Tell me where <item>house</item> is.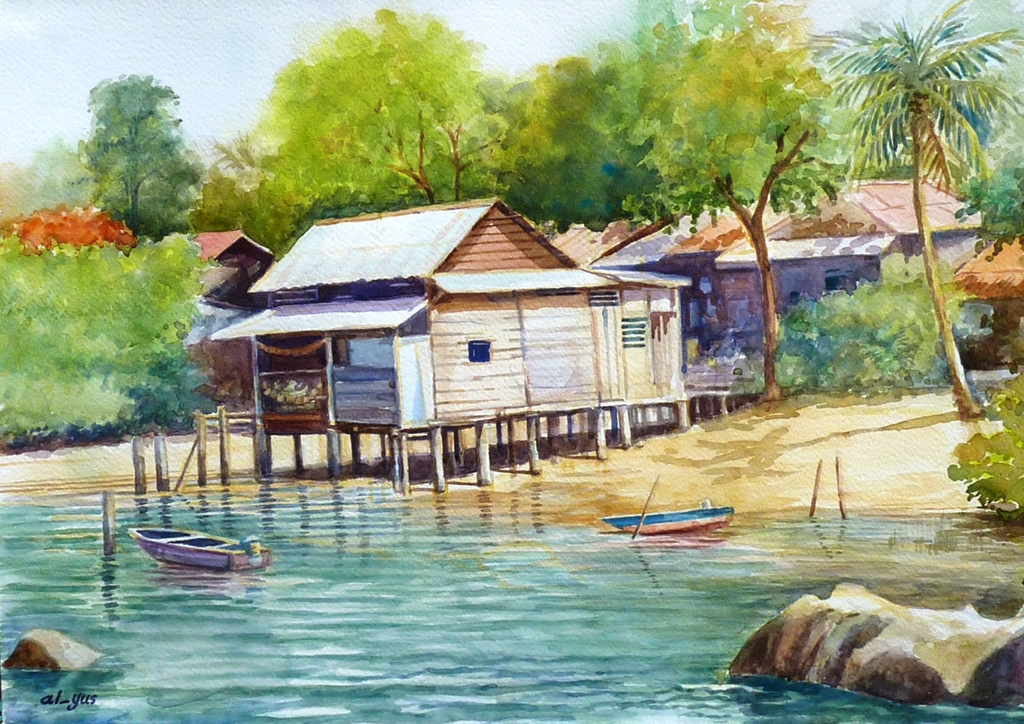
<item>house</item> is at crop(854, 170, 975, 267).
